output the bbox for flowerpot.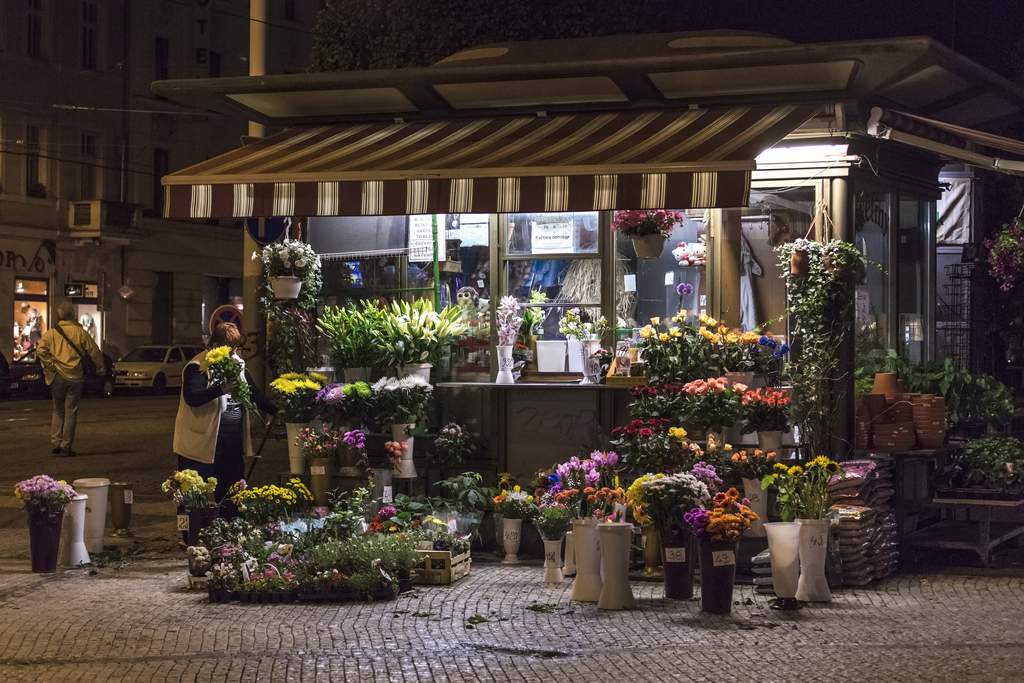
390,421,412,477.
